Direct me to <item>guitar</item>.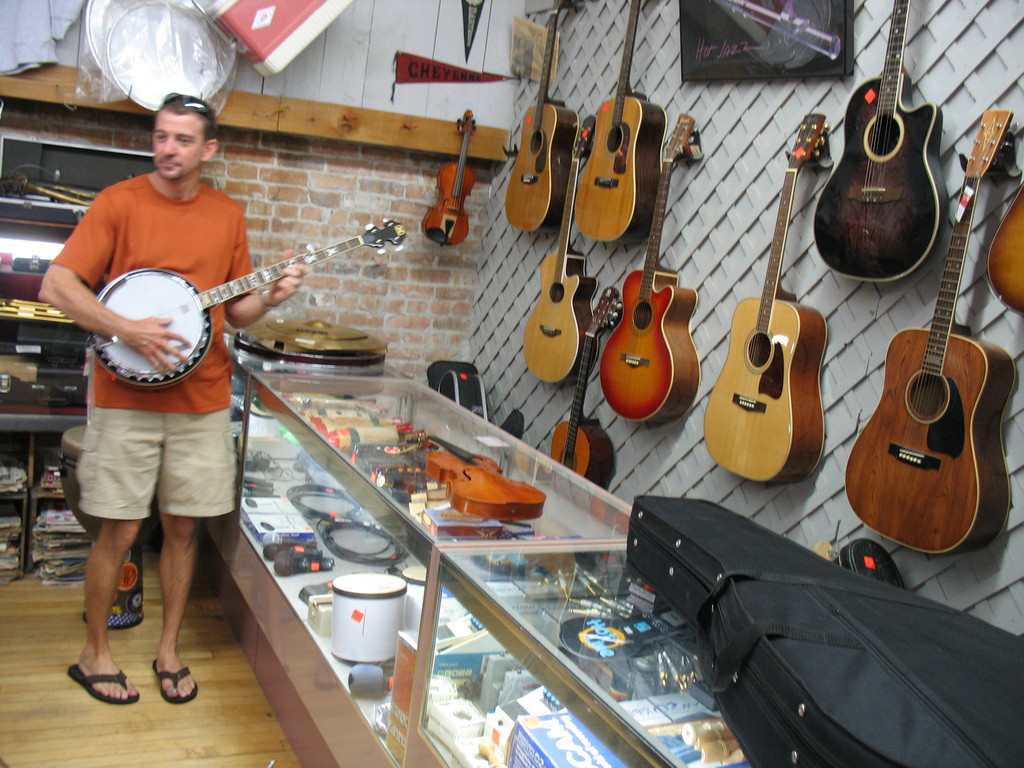
Direction: x1=699 y1=109 x2=822 y2=483.
